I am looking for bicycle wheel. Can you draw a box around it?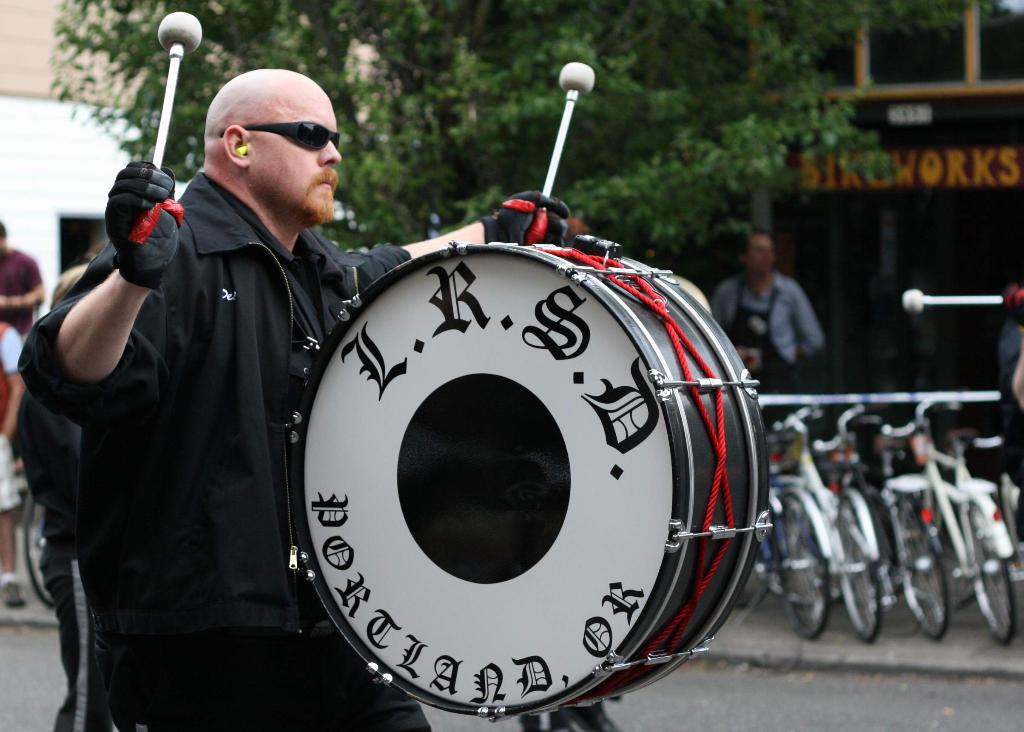
Sure, the bounding box is Rect(771, 487, 835, 637).
